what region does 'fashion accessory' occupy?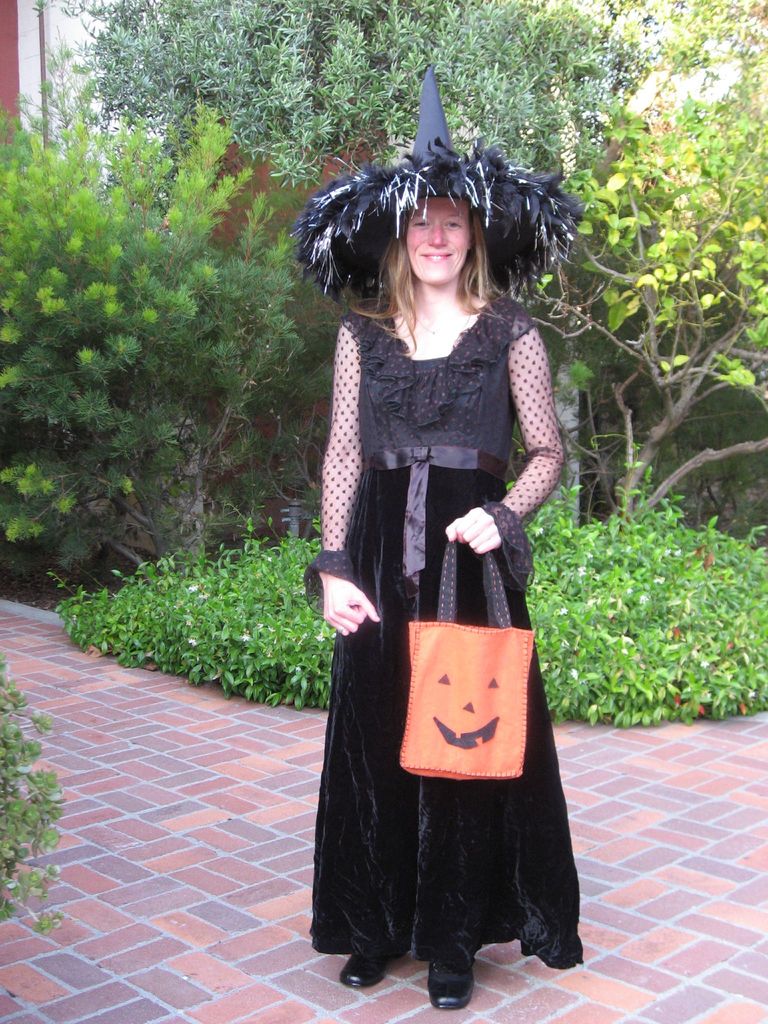
<bbox>287, 66, 586, 308</bbox>.
